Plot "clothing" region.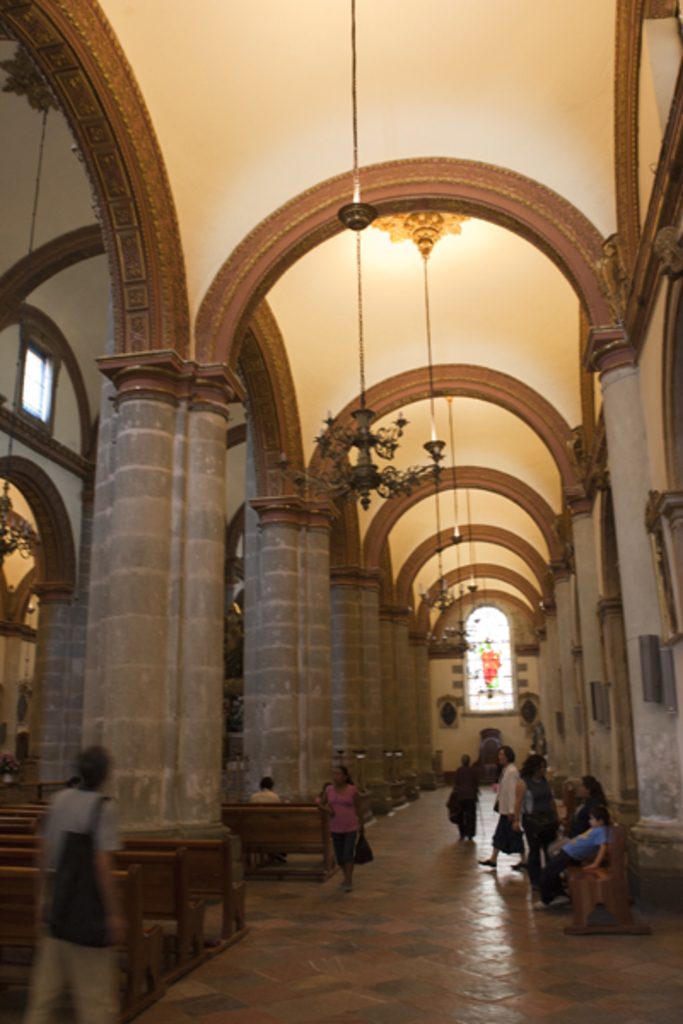
Plotted at box=[326, 787, 359, 840].
